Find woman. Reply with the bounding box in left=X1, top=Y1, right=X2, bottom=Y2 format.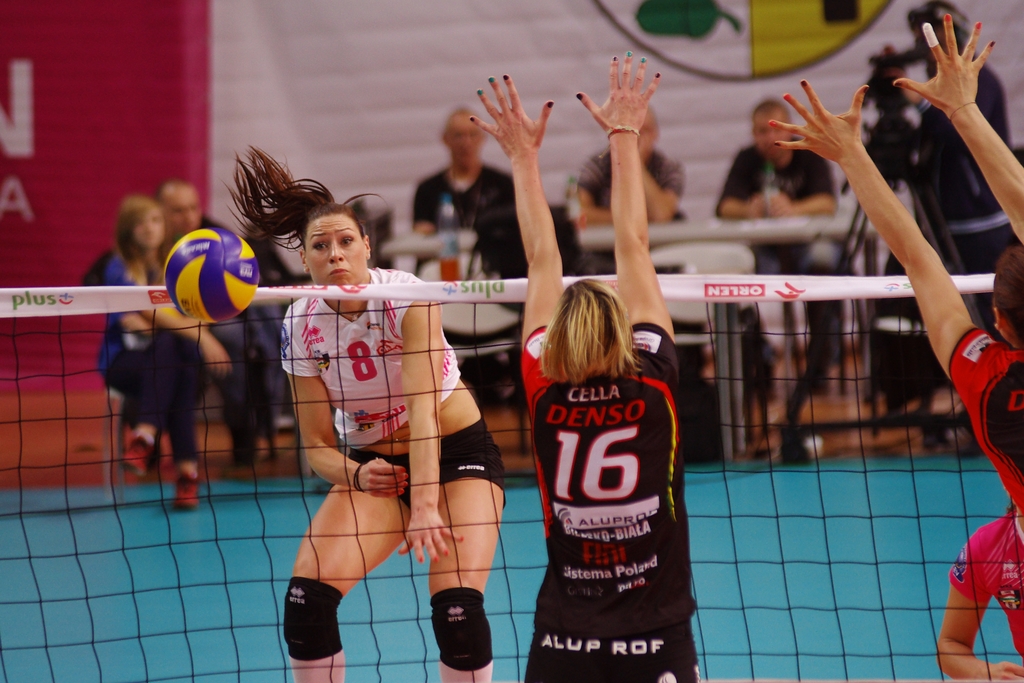
left=471, top=46, right=709, bottom=682.
